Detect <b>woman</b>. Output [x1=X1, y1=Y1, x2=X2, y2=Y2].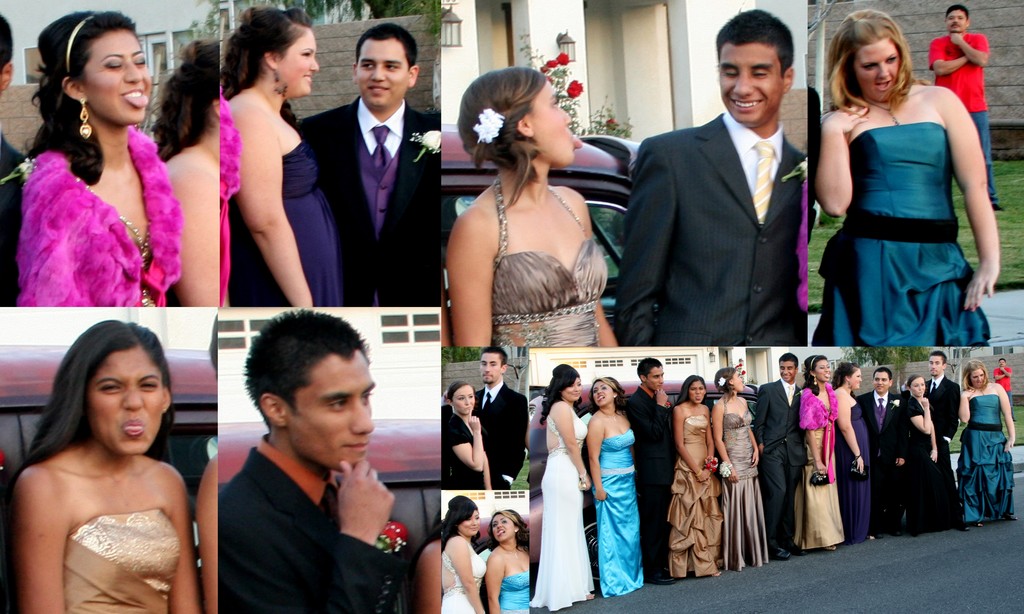
[x1=534, y1=361, x2=595, y2=610].
